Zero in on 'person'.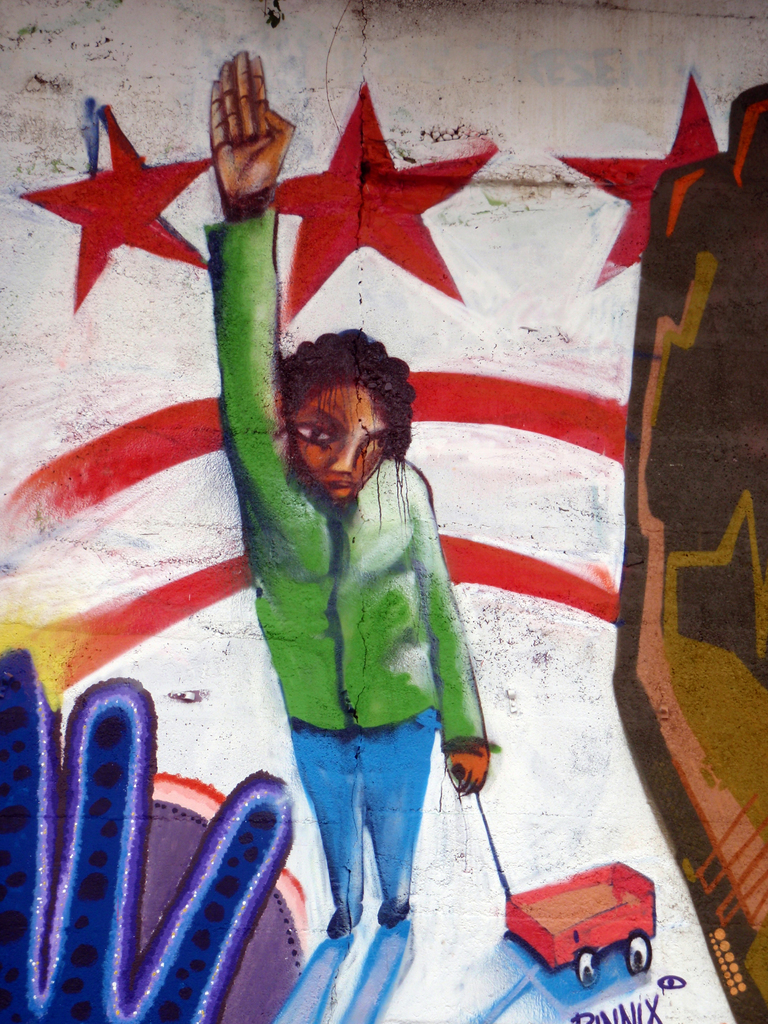
Zeroed in: [185,189,492,985].
